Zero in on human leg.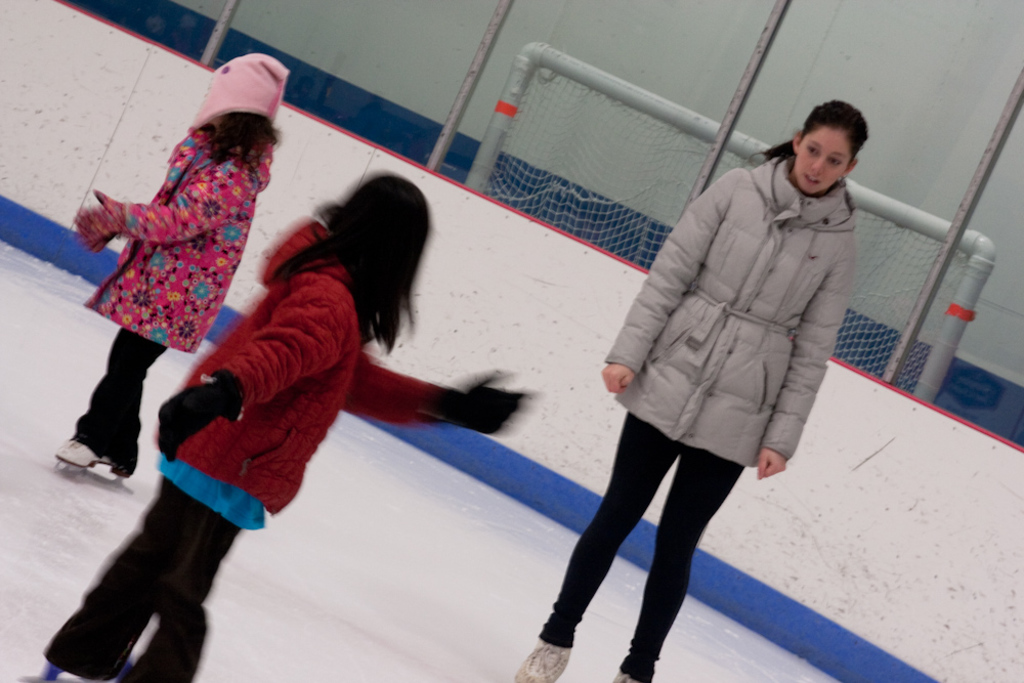
Zeroed in: (512, 326, 680, 682).
